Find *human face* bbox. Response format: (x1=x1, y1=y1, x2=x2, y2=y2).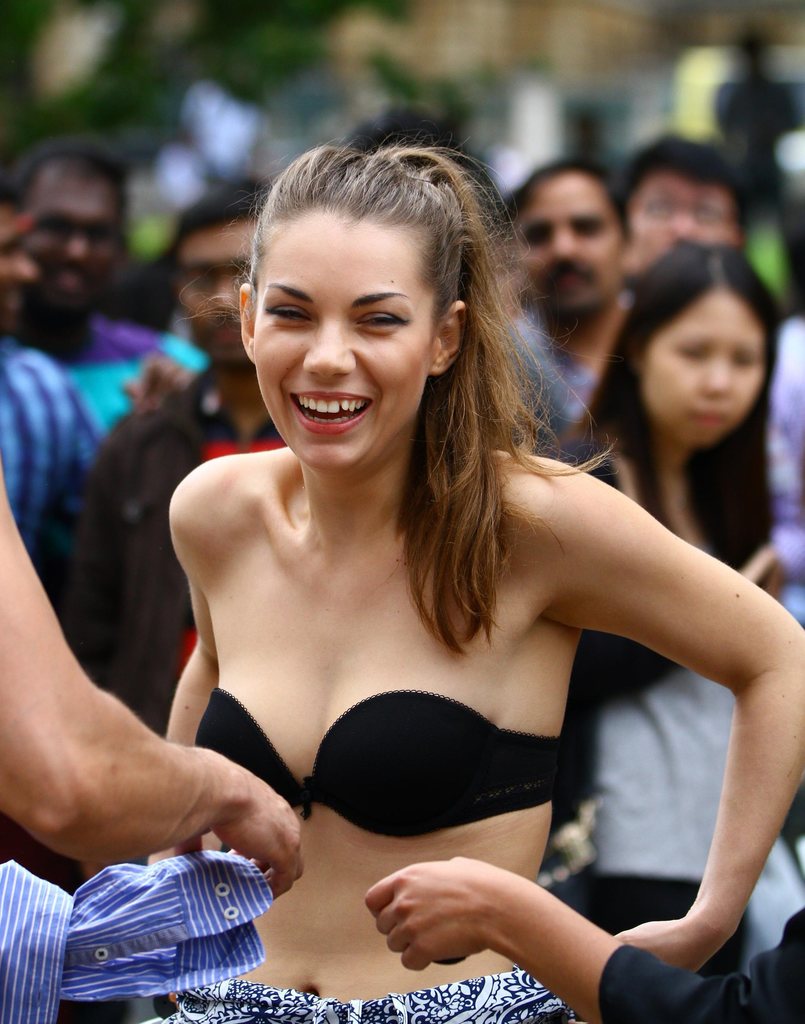
(x1=27, y1=167, x2=125, y2=316).
